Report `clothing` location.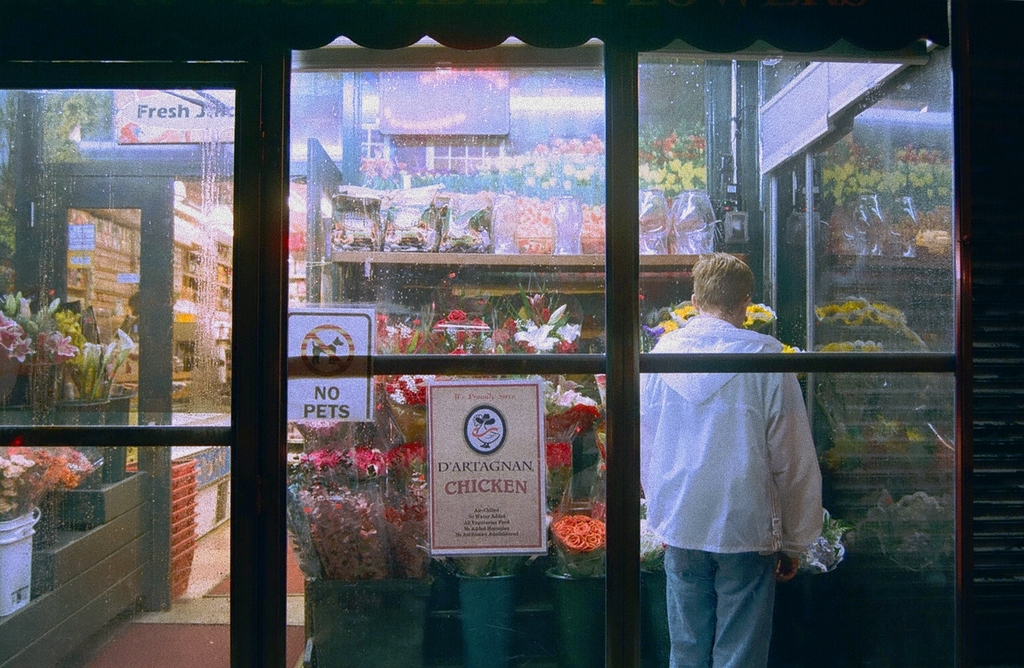
Report: Rect(650, 255, 847, 635).
